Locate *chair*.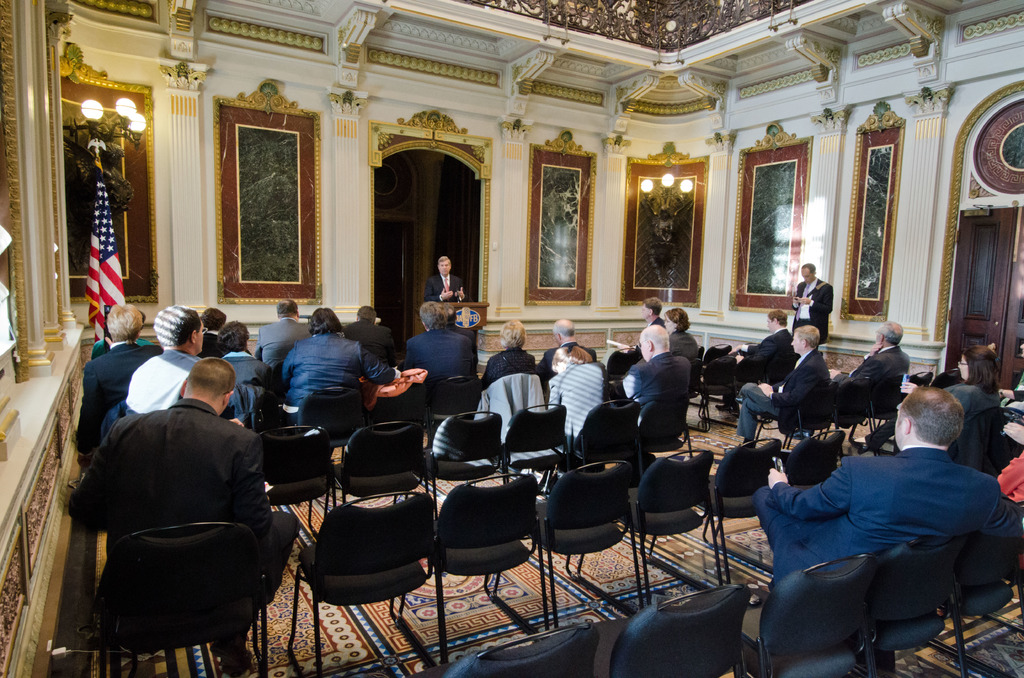
Bounding box: <region>933, 372, 962, 389</region>.
